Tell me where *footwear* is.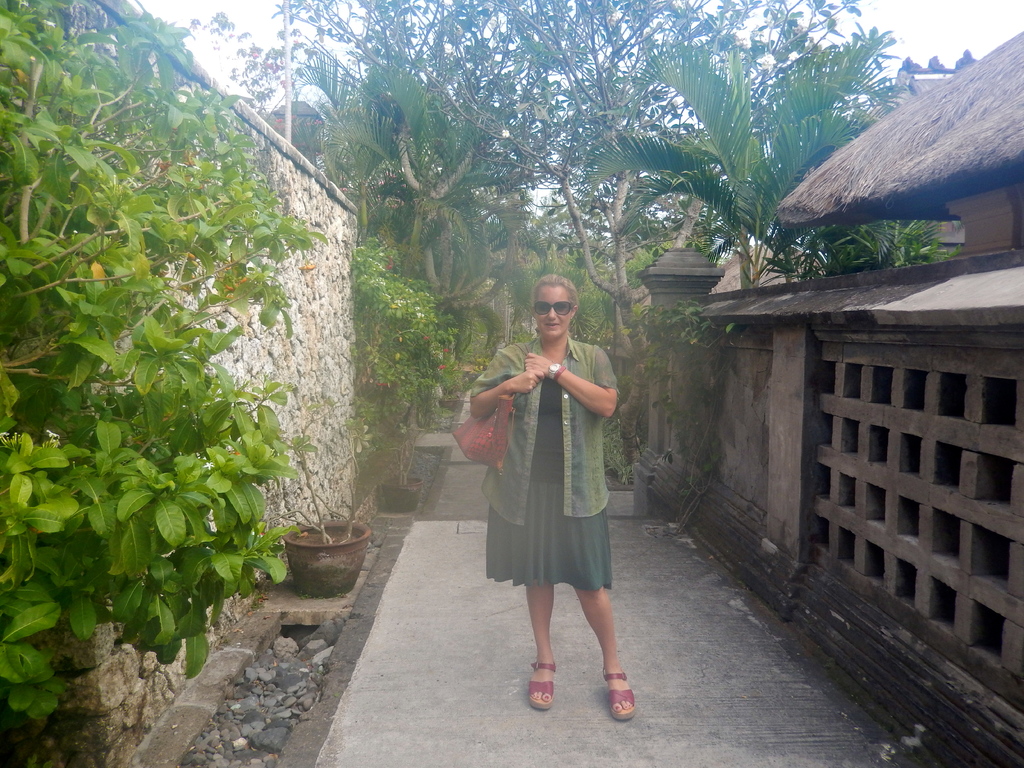
*footwear* is at 603/669/636/726.
